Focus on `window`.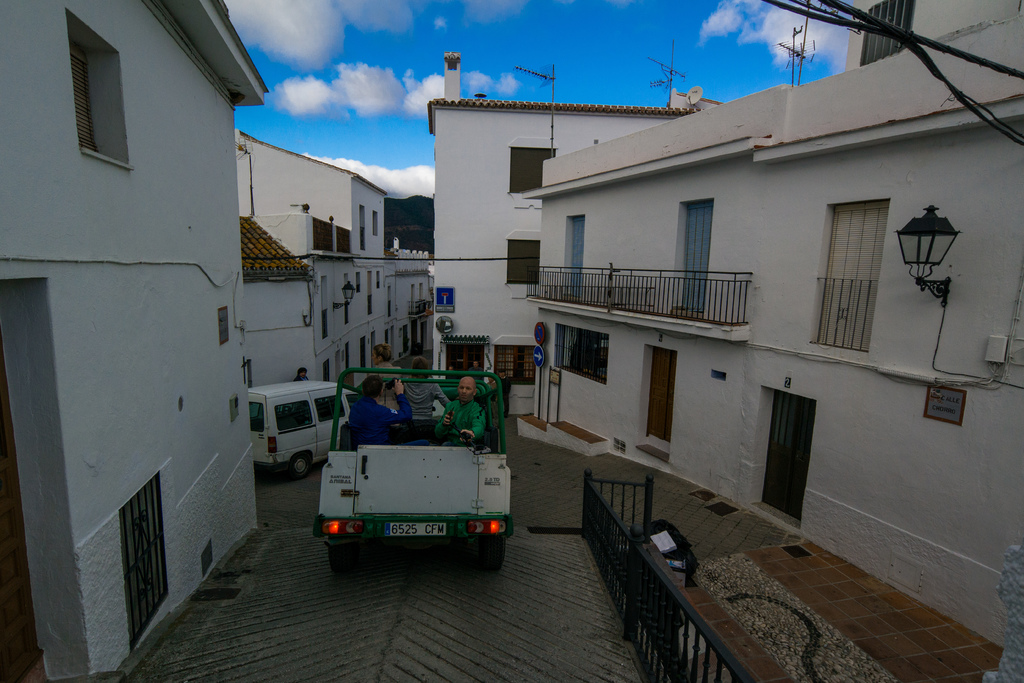
Focused at pyautogui.locateOnScreen(440, 338, 485, 386).
